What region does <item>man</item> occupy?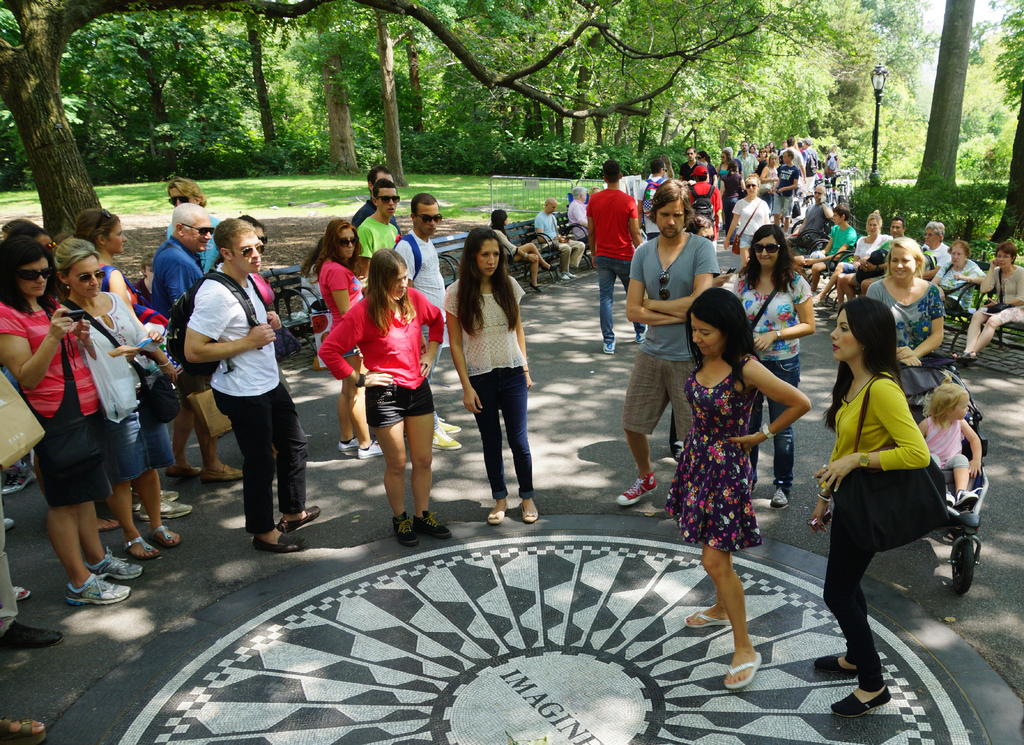
(x1=780, y1=139, x2=808, y2=186).
